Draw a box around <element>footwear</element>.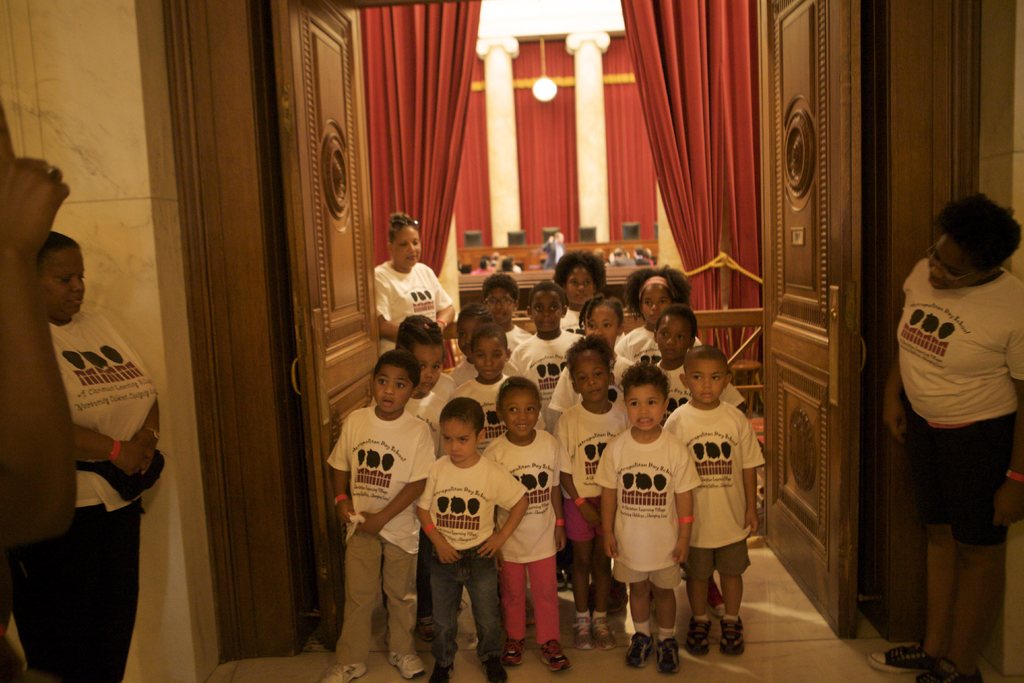
{"x1": 505, "y1": 638, "x2": 527, "y2": 664}.
